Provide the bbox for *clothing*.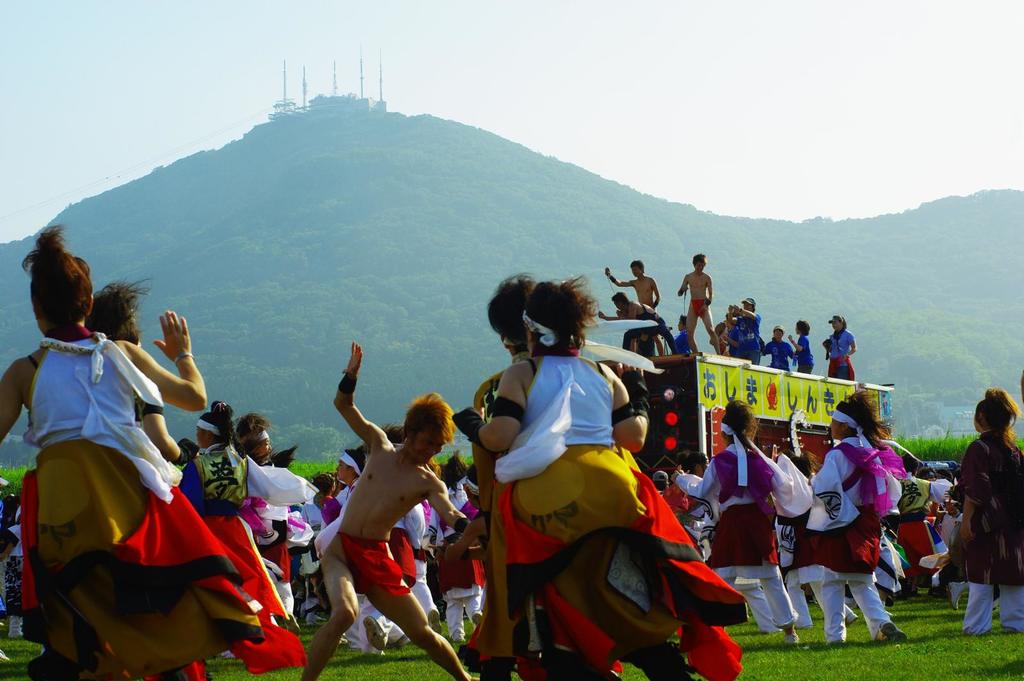
690:297:705:322.
